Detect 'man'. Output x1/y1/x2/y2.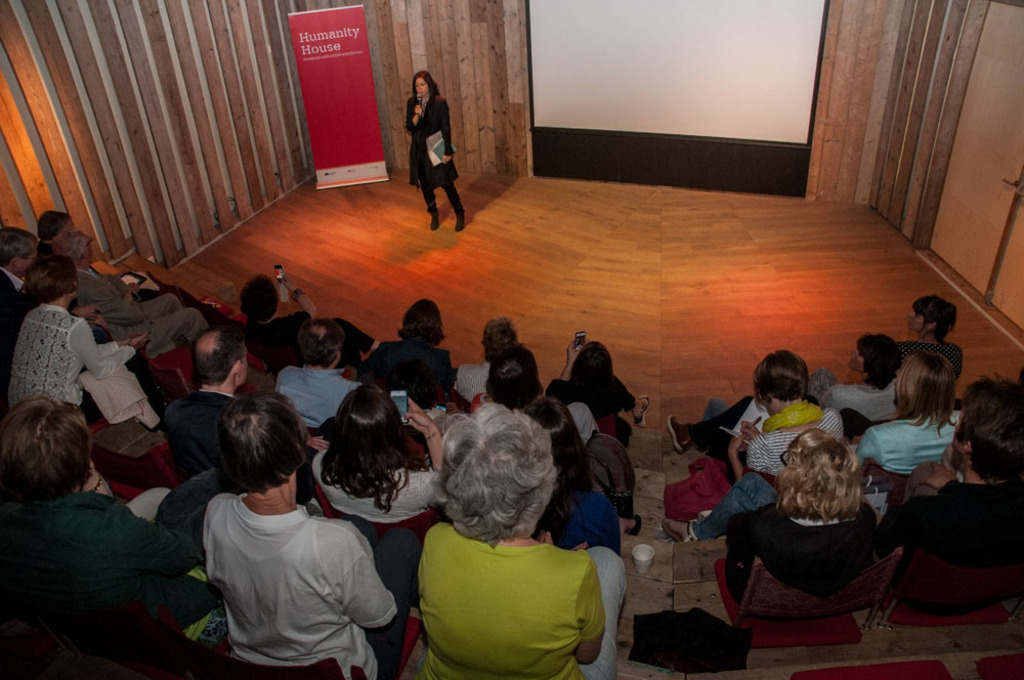
0/228/51/317.
